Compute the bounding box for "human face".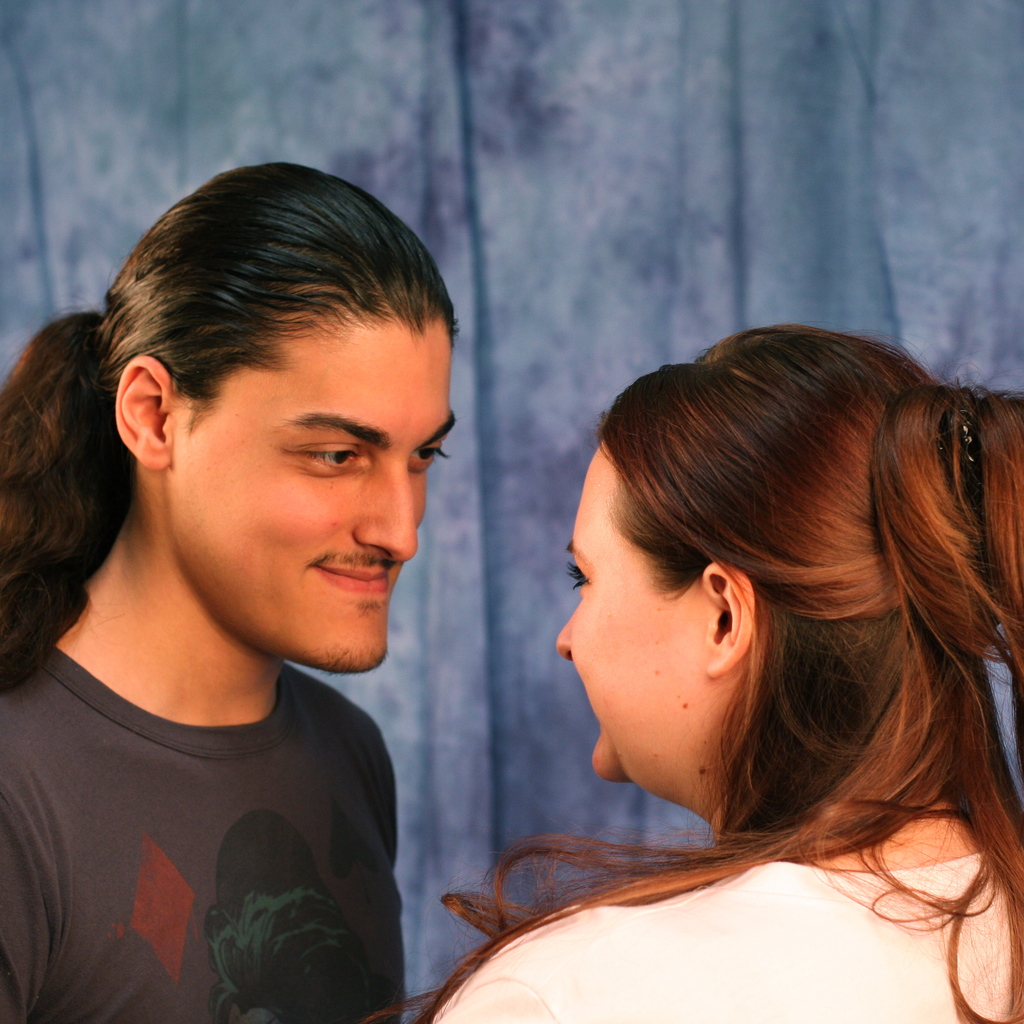
l=165, t=308, r=452, b=674.
